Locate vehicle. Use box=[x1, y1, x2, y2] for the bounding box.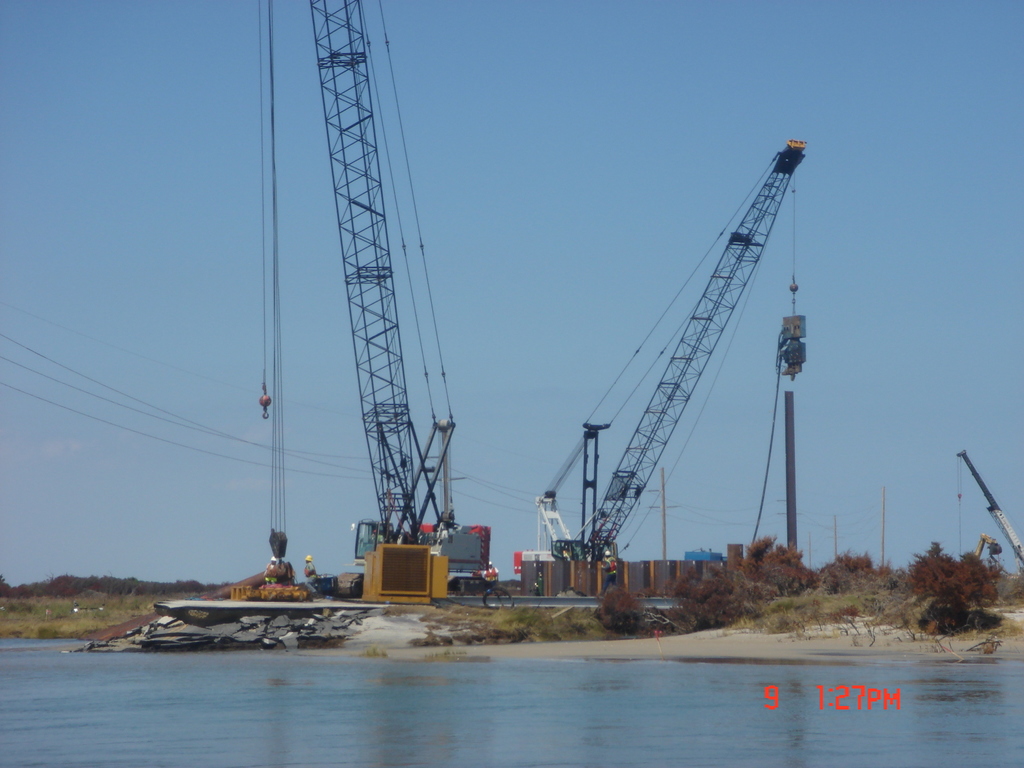
box=[515, 140, 808, 577].
